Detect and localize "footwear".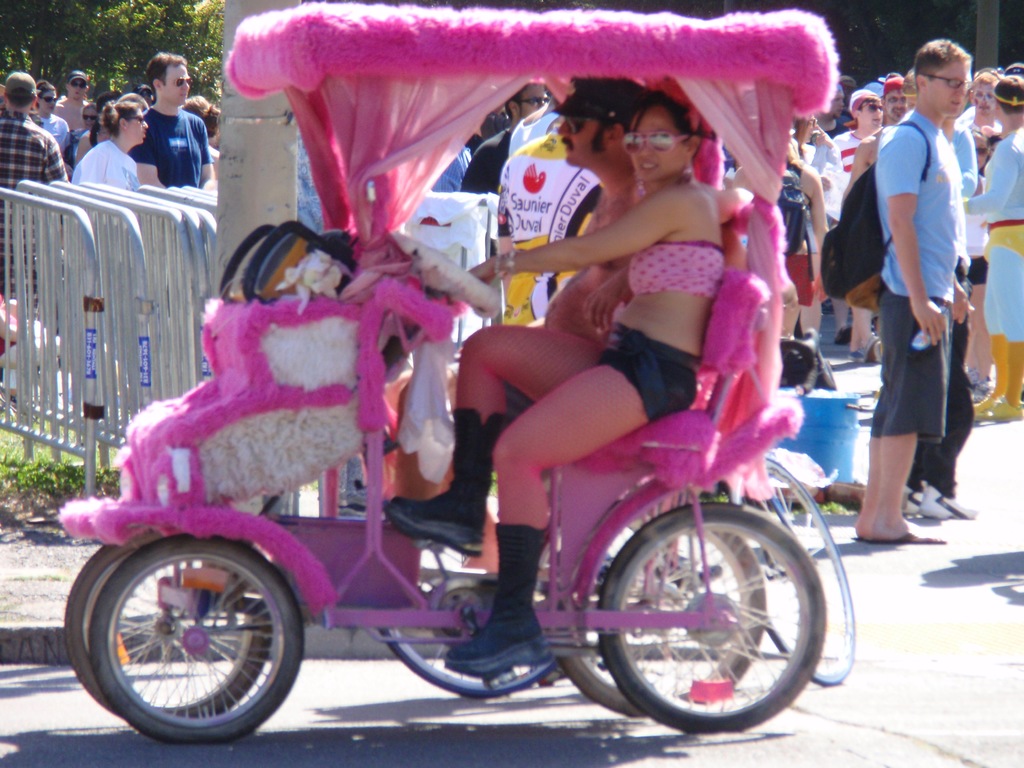
Localized at <region>976, 392, 1023, 418</region>.
